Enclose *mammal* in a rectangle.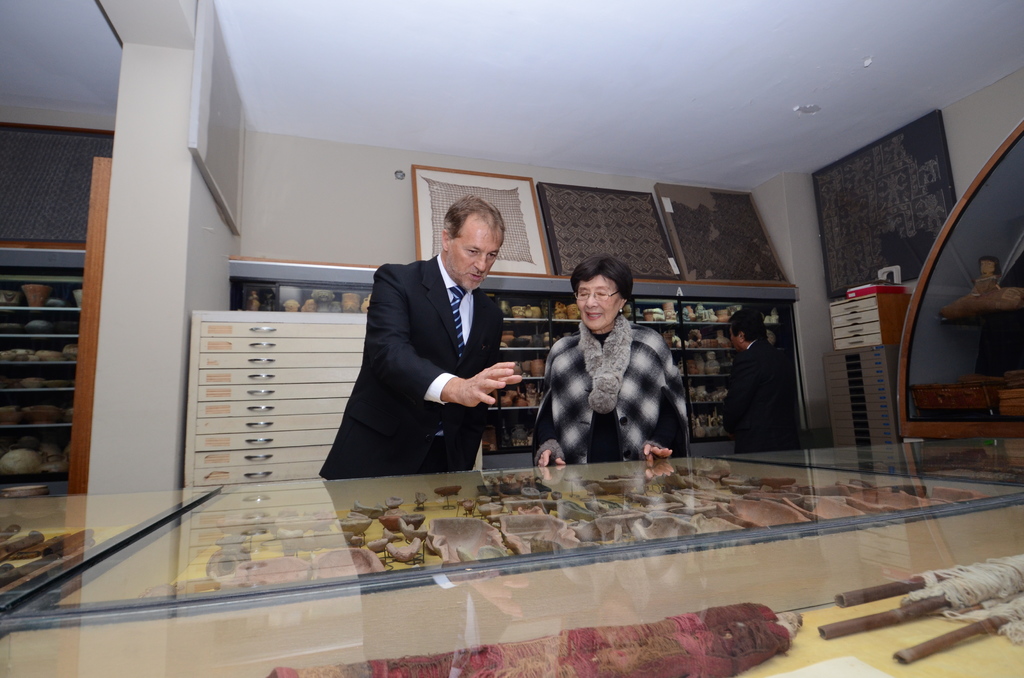
968,255,1000,294.
